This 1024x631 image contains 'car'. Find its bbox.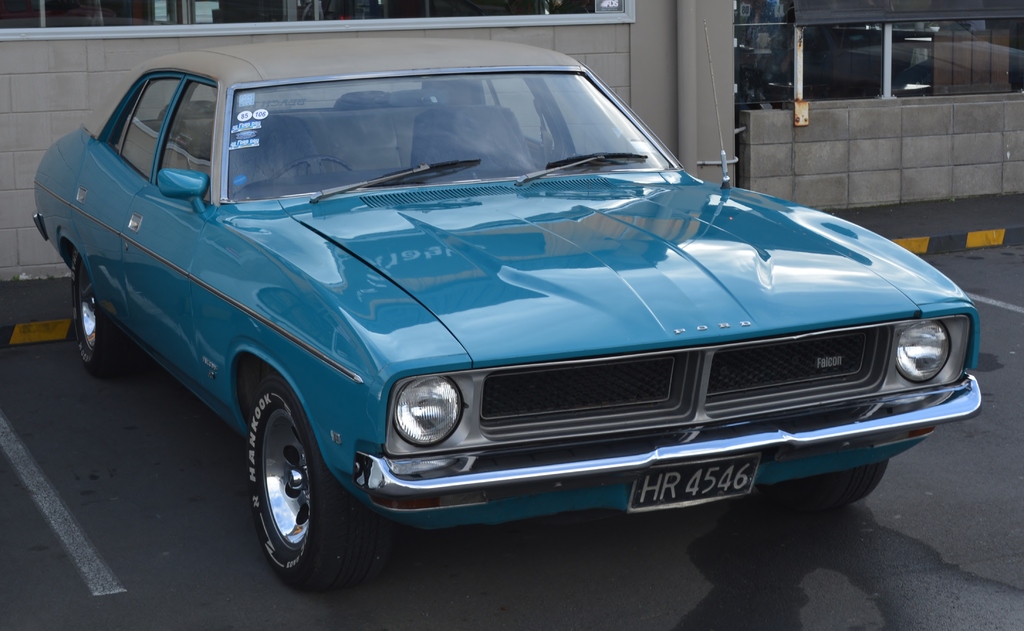
[27,35,986,594].
